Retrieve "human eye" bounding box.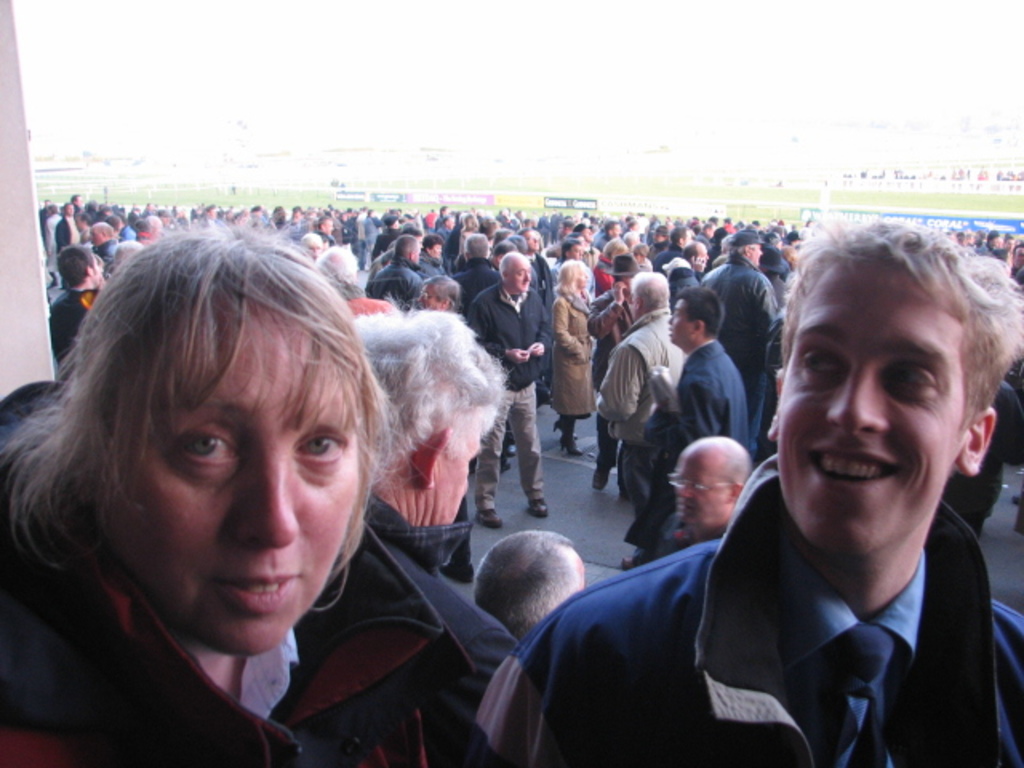
Bounding box: [x1=877, y1=354, x2=941, y2=406].
